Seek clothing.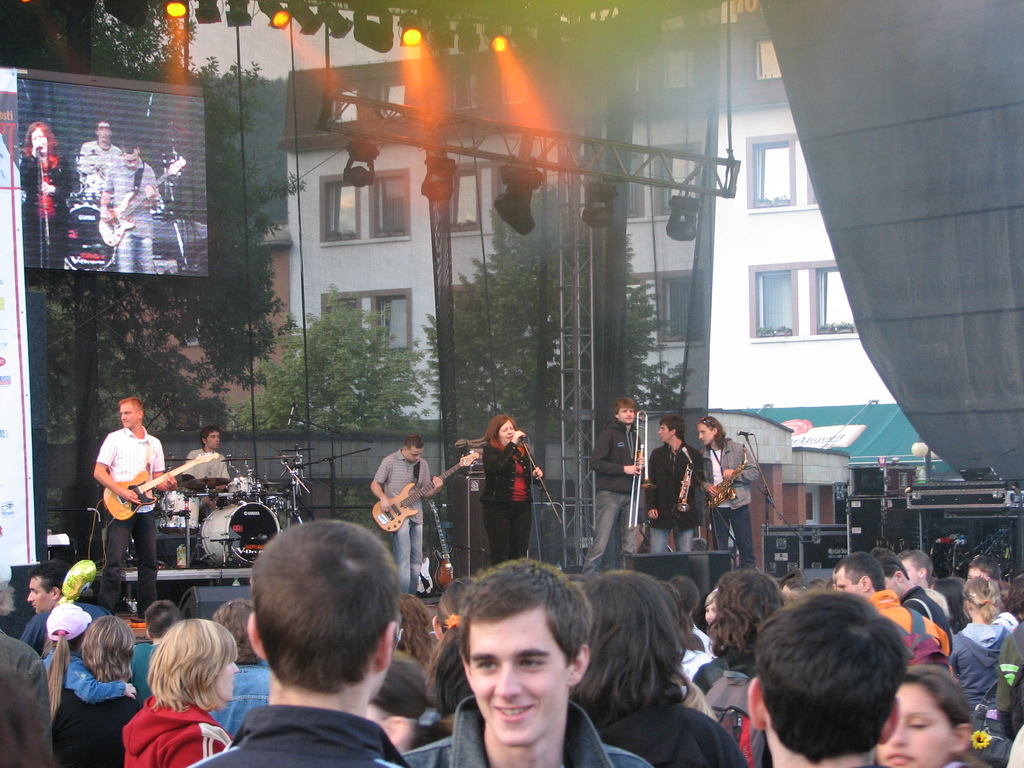
(99, 157, 163, 275).
